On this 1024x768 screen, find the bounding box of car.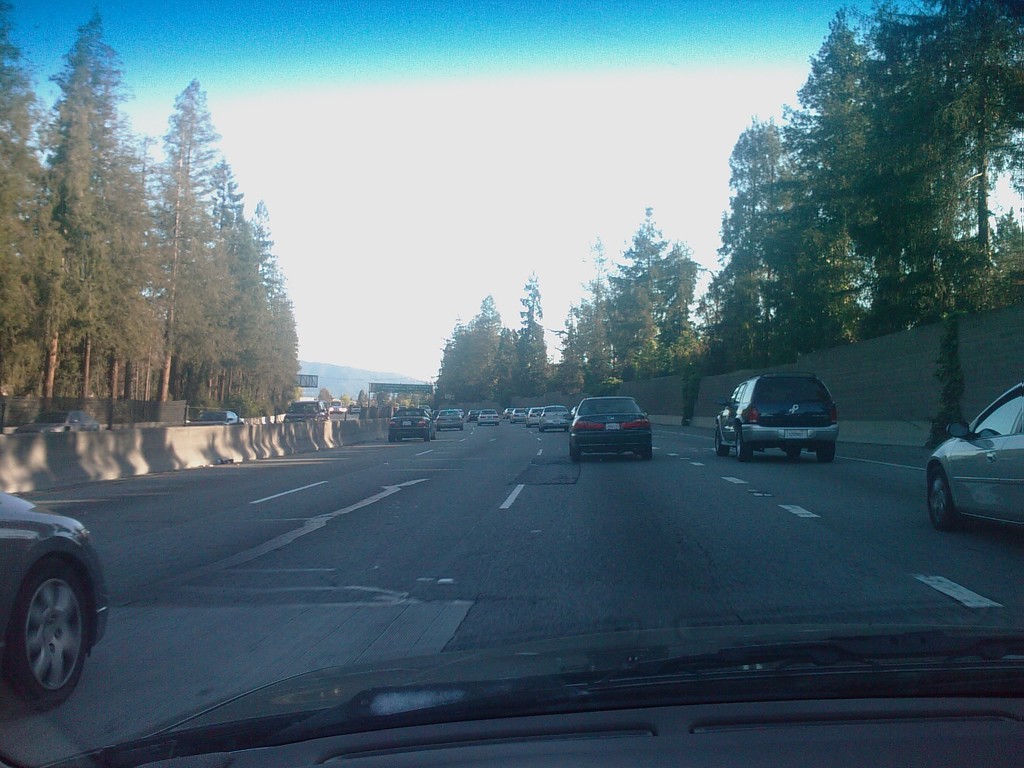
Bounding box: pyautogui.locateOnScreen(0, 488, 112, 710).
